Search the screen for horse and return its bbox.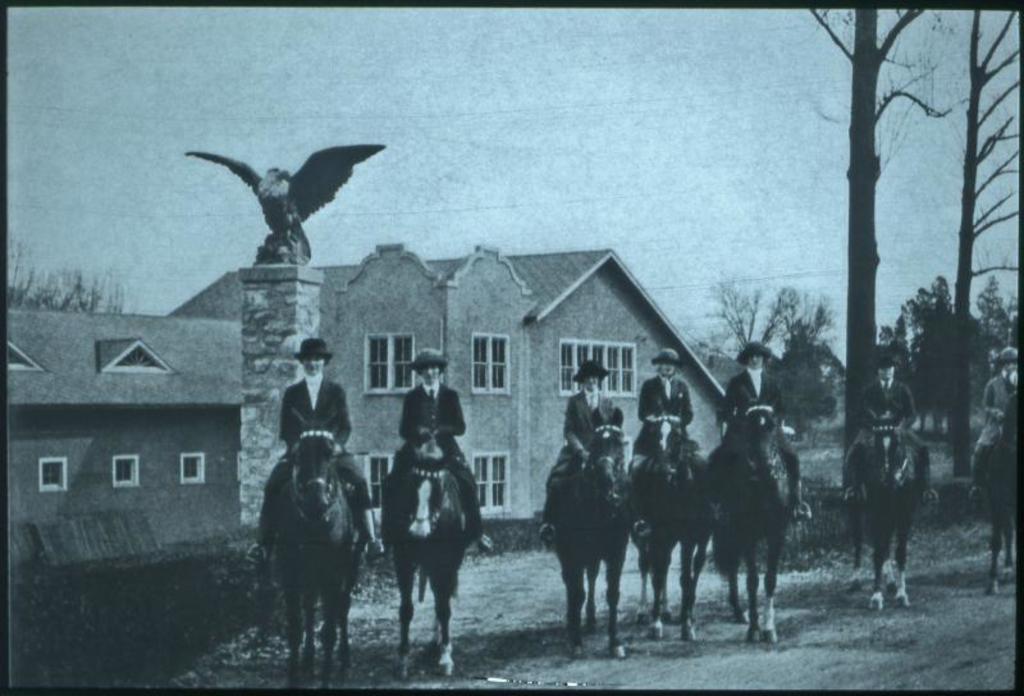
Found: 278:407:360:682.
